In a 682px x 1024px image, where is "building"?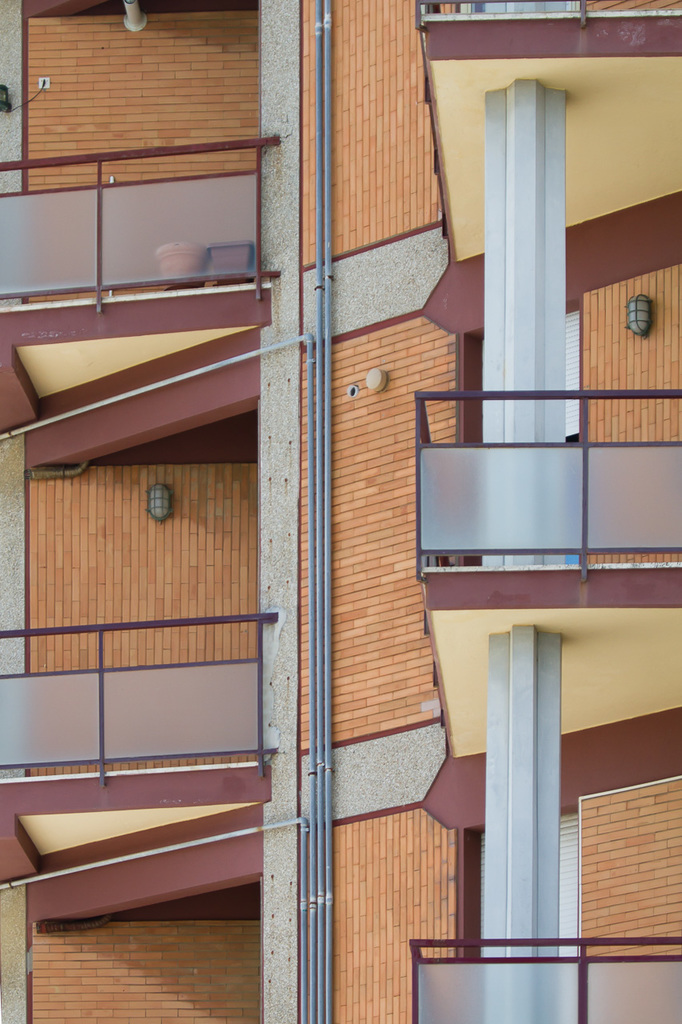
bbox=[0, 0, 681, 1023].
